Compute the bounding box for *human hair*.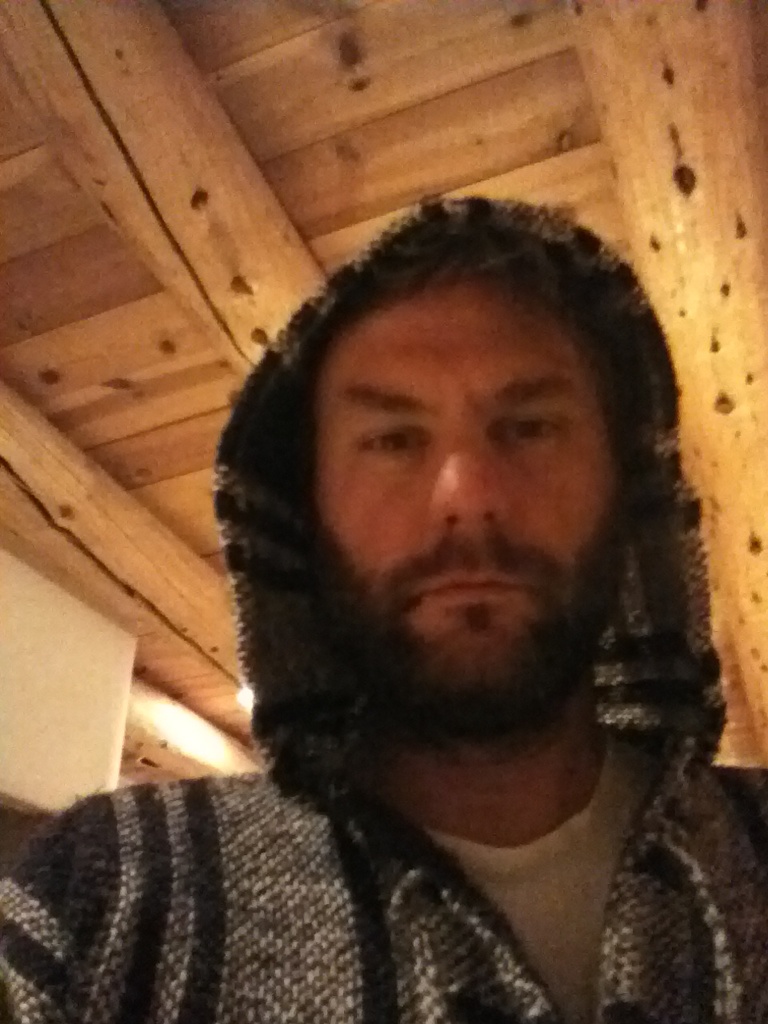
Rect(282, 220, 646, 454).
